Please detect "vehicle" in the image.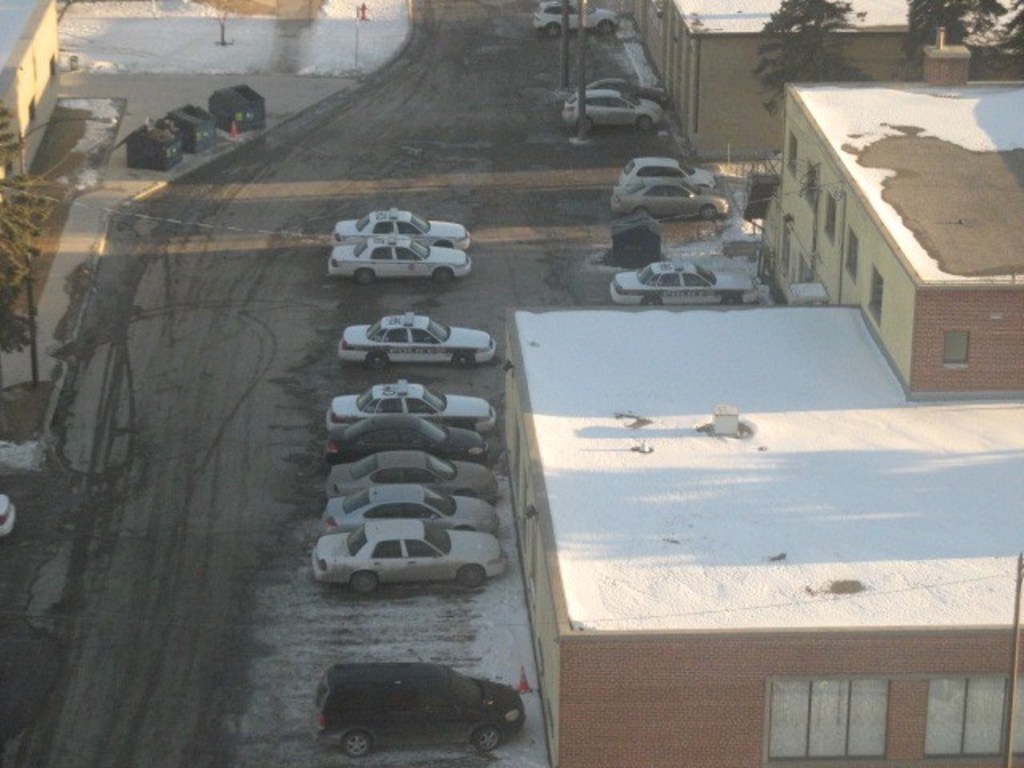
crop(610, 181, 734, 221).
